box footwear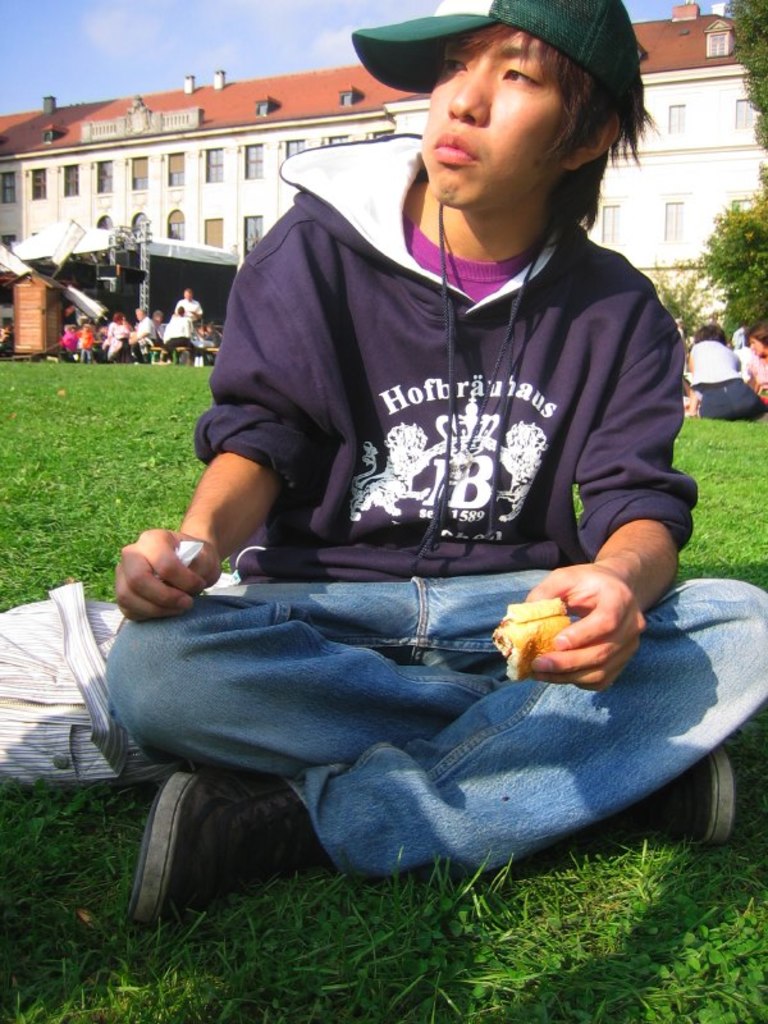
BBox(131, 765, 310, 923)
